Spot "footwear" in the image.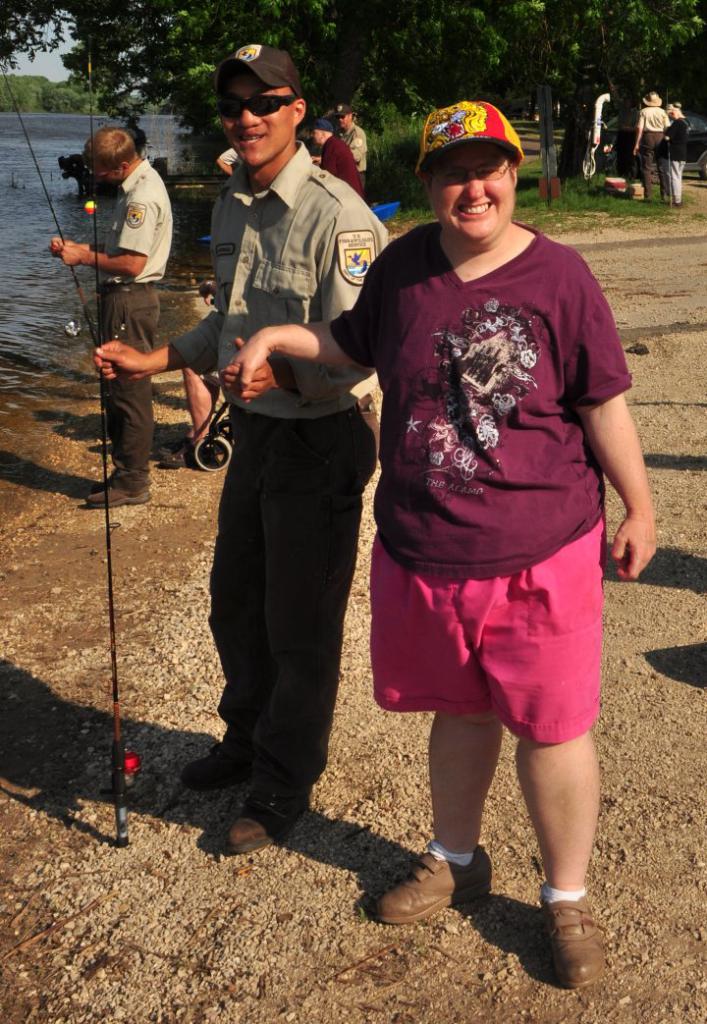
"footwear" found at bbox=[375, 843, 494, 927].
